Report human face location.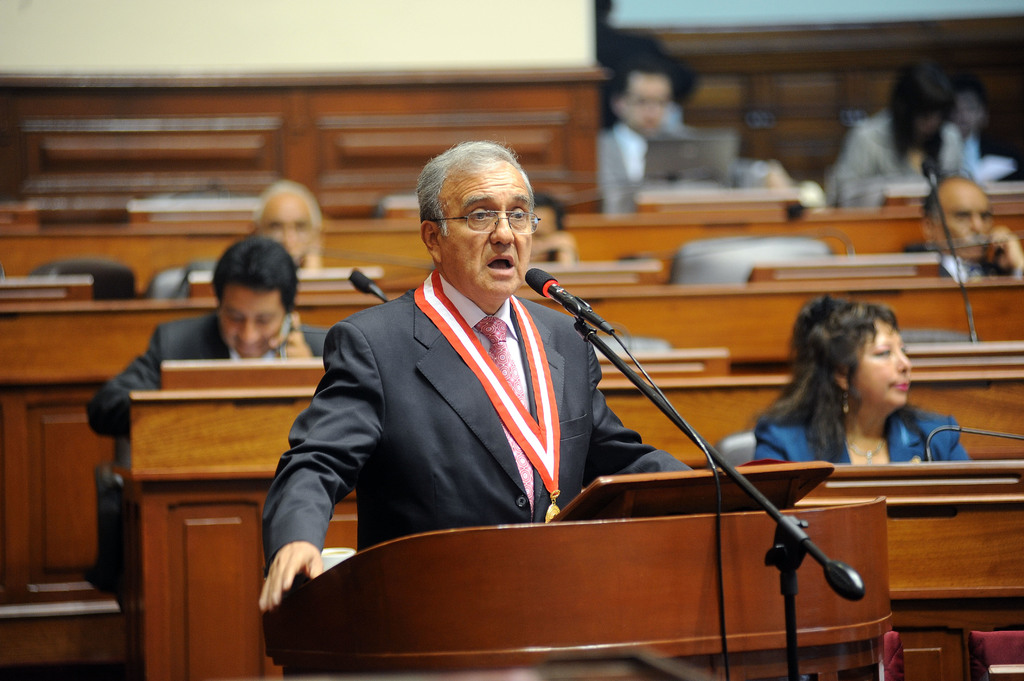
Report: {"x1": 932, "y1": 182, "x2": 984, "y2": 259}.
